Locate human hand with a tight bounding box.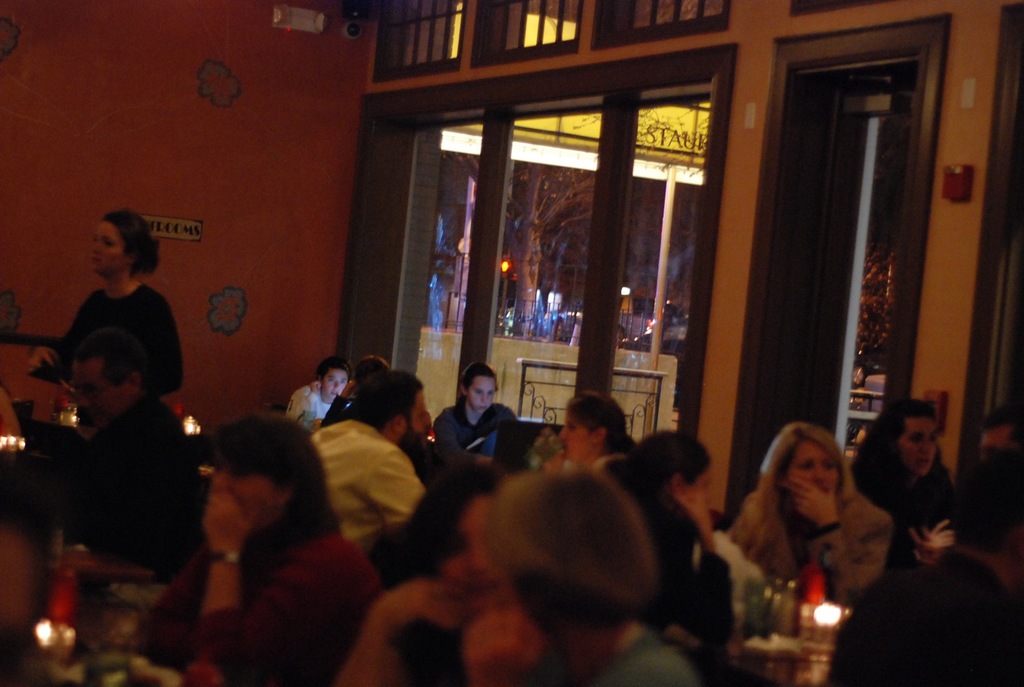
Rect(787, 472, 838, 527).
